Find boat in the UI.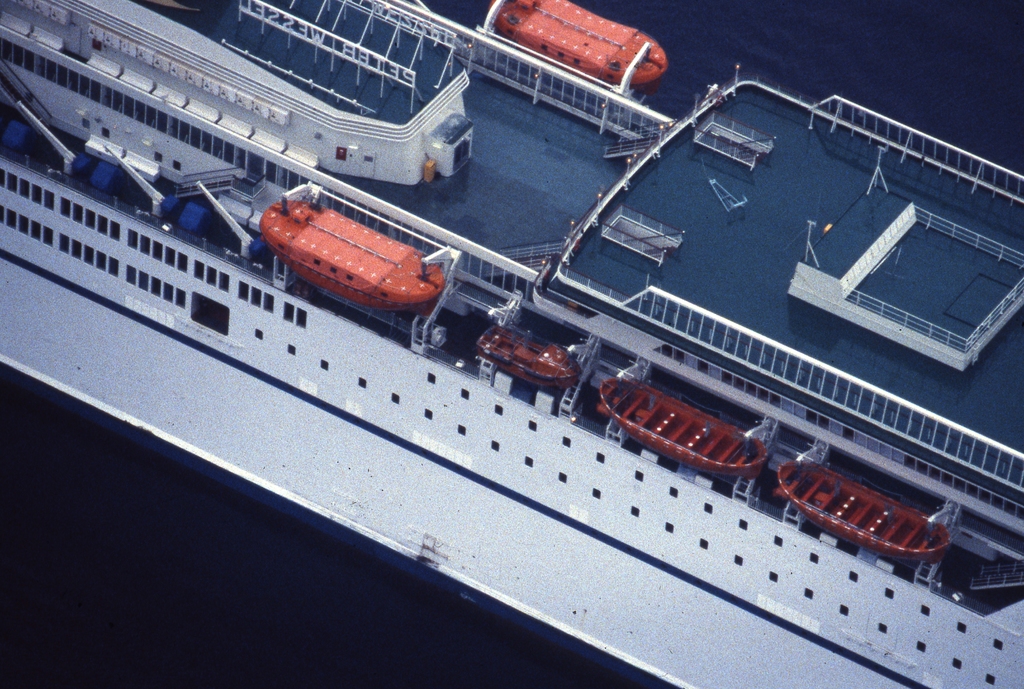
UI element at <bbox>73, 24, 1023, 658</bbox>.
